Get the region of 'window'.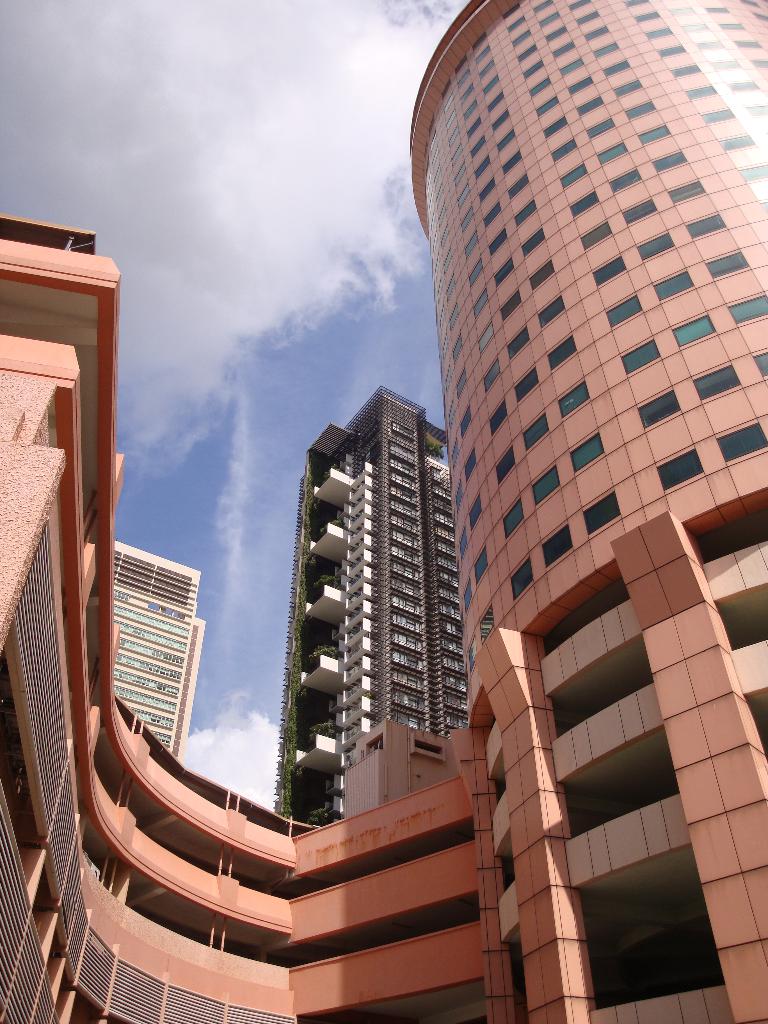
[left=578, top=13, right=601, bottom=25].
